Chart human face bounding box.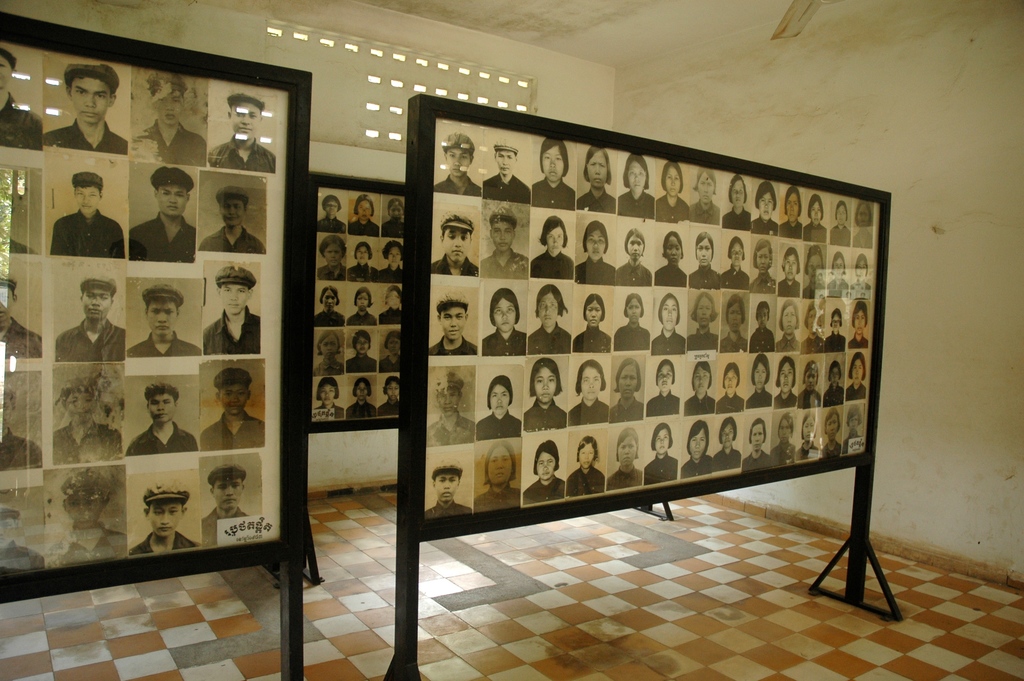
Charted: {"x1": 628, "y1": 163, "x2": 646, "y2": 193}.
